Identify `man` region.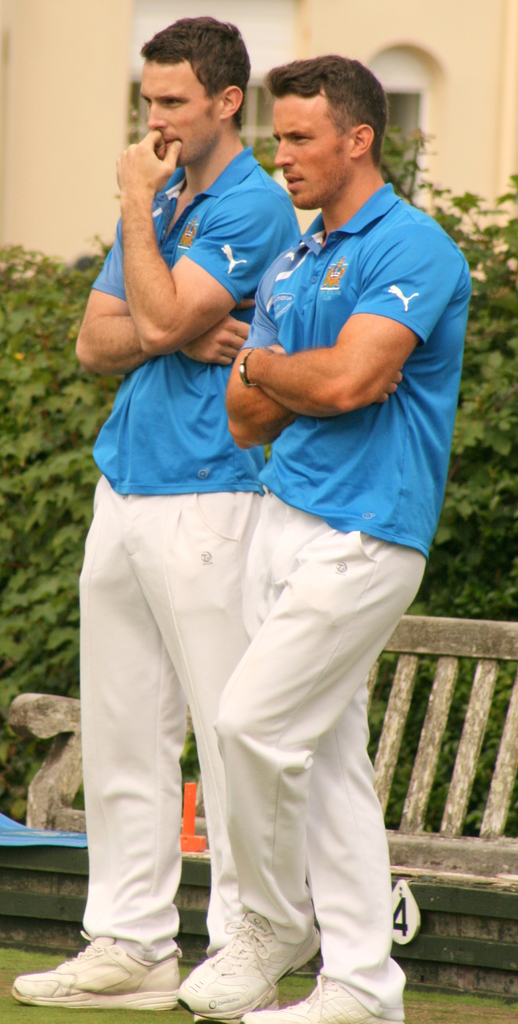
Region: <bbox>12, 10, 306, 1012</bbox>.
